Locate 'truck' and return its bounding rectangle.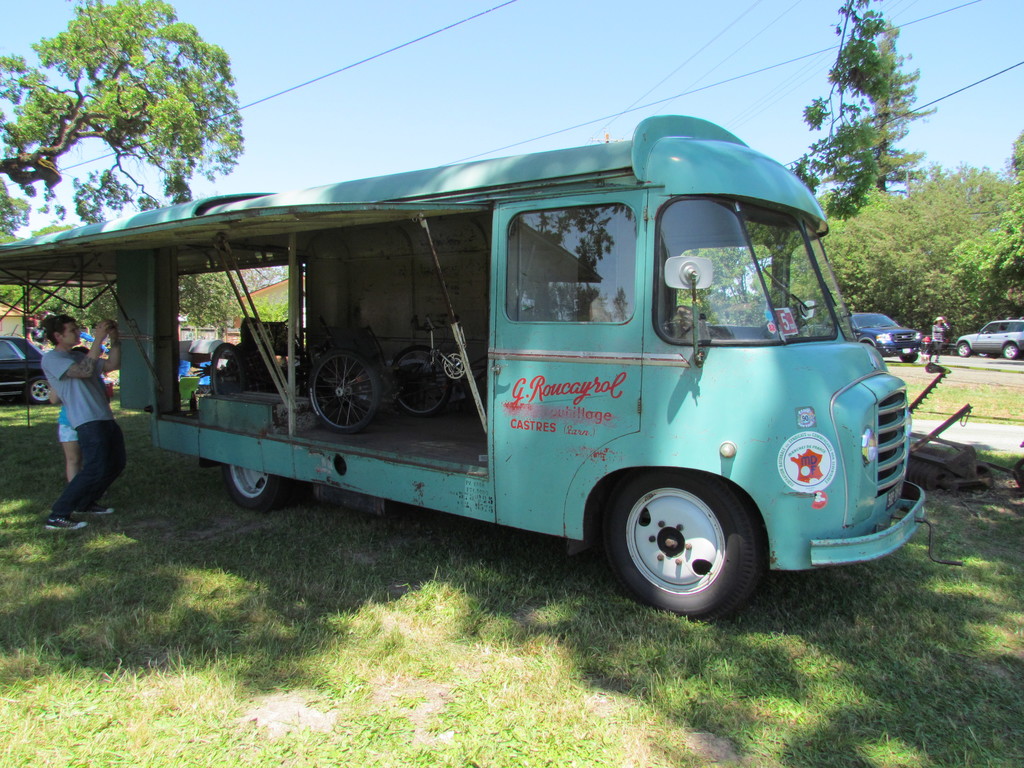
x1=88 y1=124 x2=939 y2=629.
